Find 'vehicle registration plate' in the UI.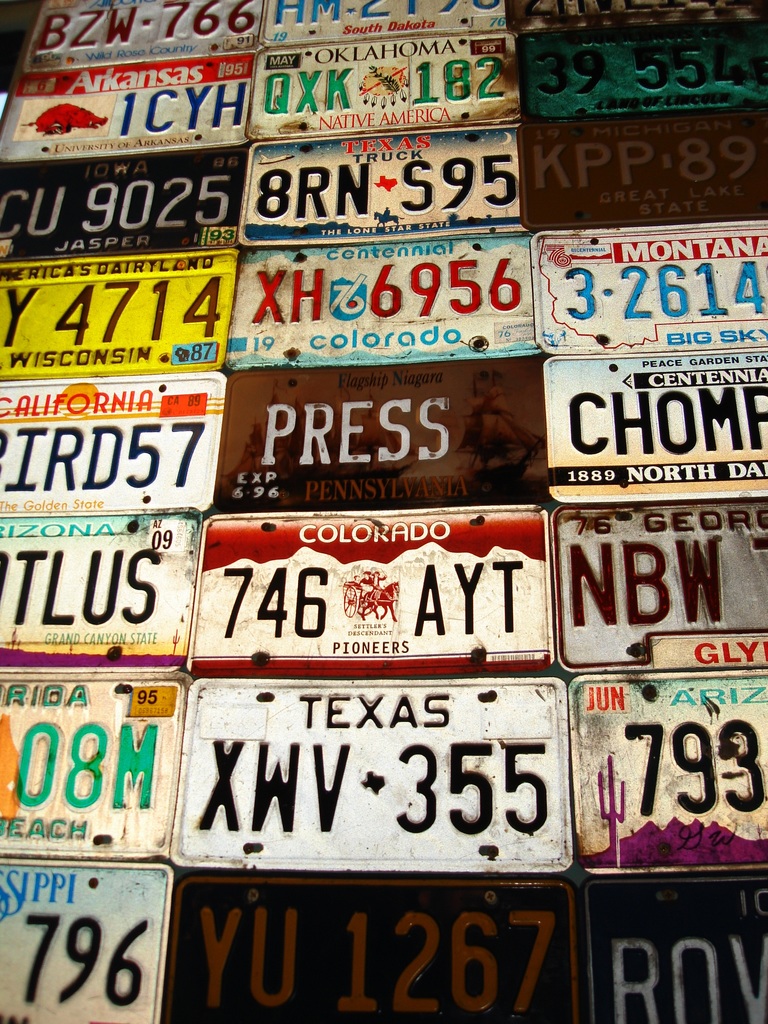
UI element at bbox(138, 668, 612, 887).
